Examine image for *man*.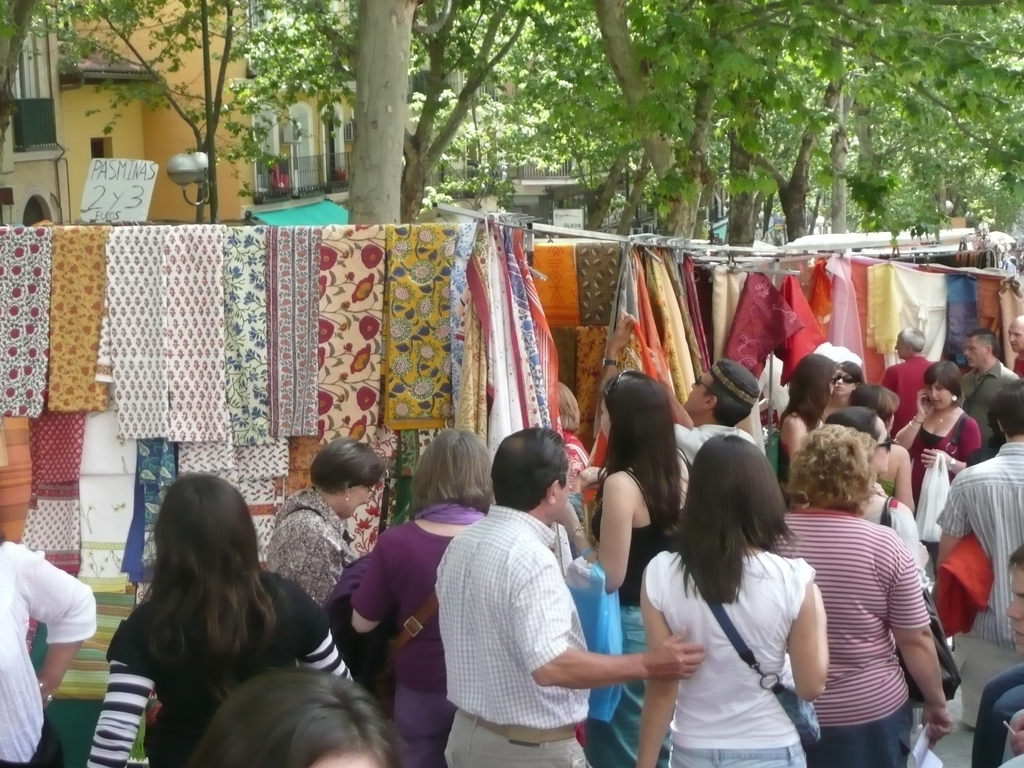
Examination result: (973, 547, 1023, 767).
